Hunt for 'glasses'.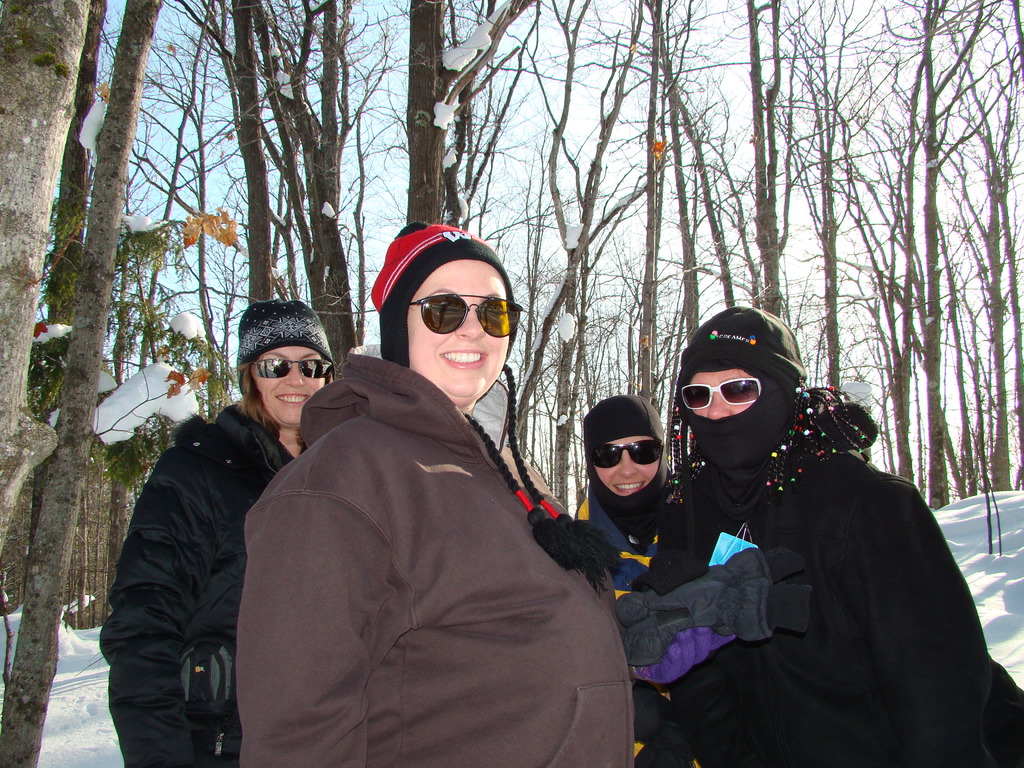
Hunted down at x1=248, y1=357, x2=339, y2=381.
